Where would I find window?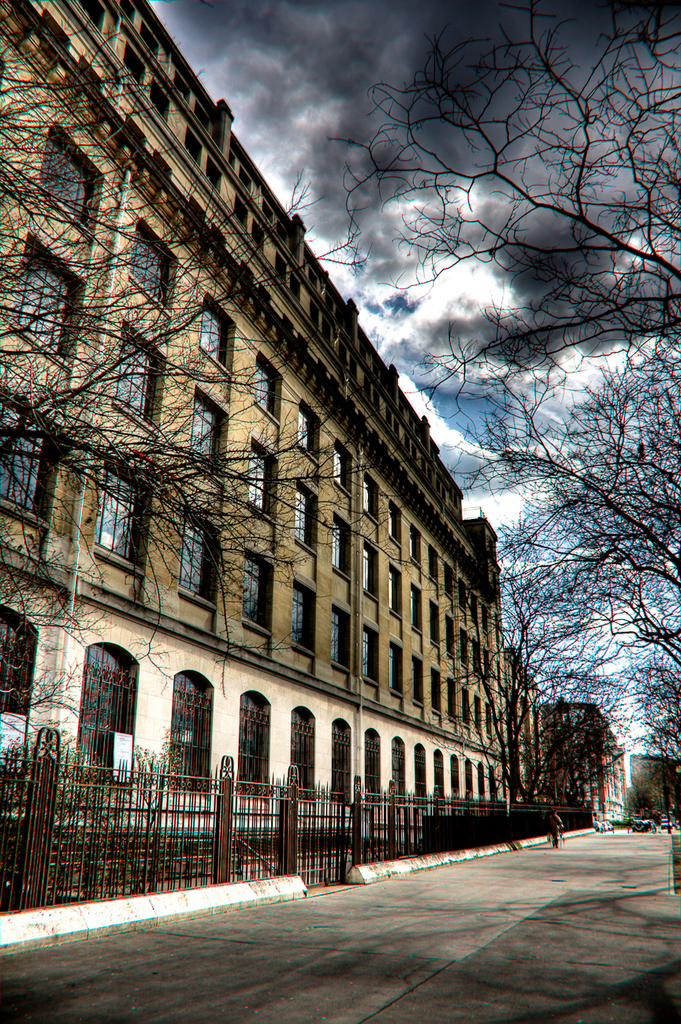
At (119,318,165,431).
